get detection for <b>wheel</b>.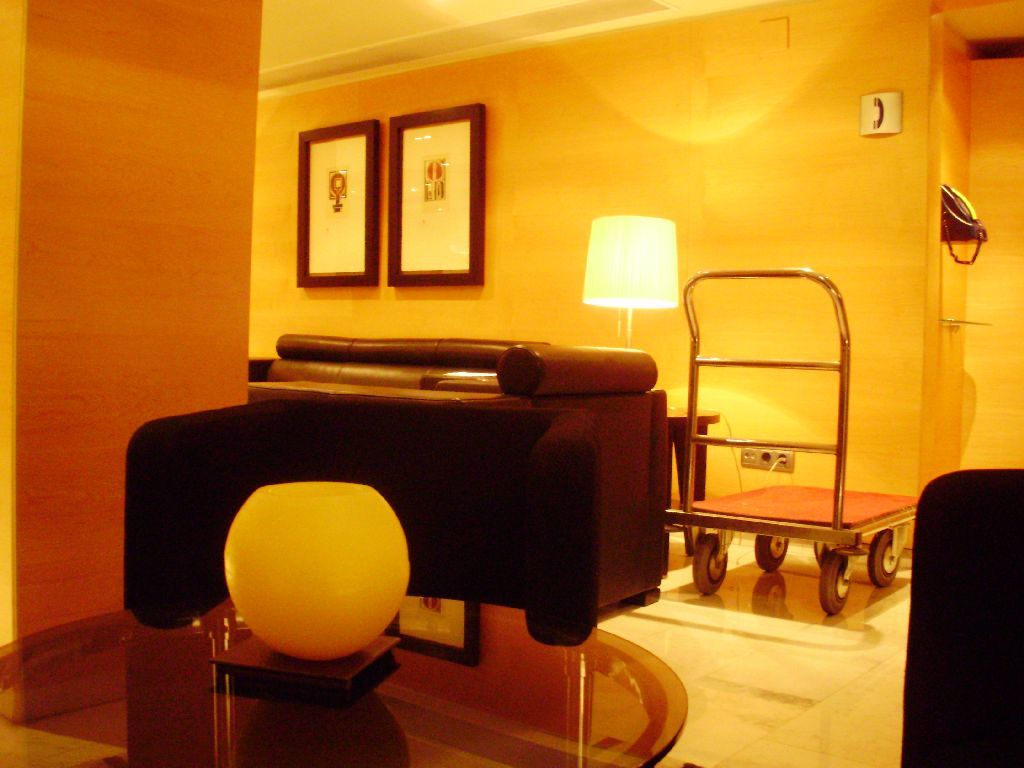
Detection: 689 532 728 594.
